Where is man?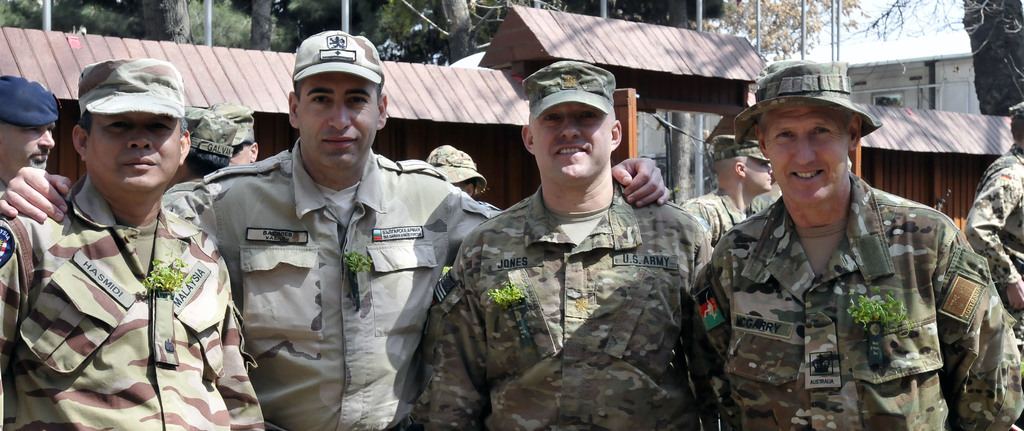
x1=174, y1=89, x2=259, y2=182.
